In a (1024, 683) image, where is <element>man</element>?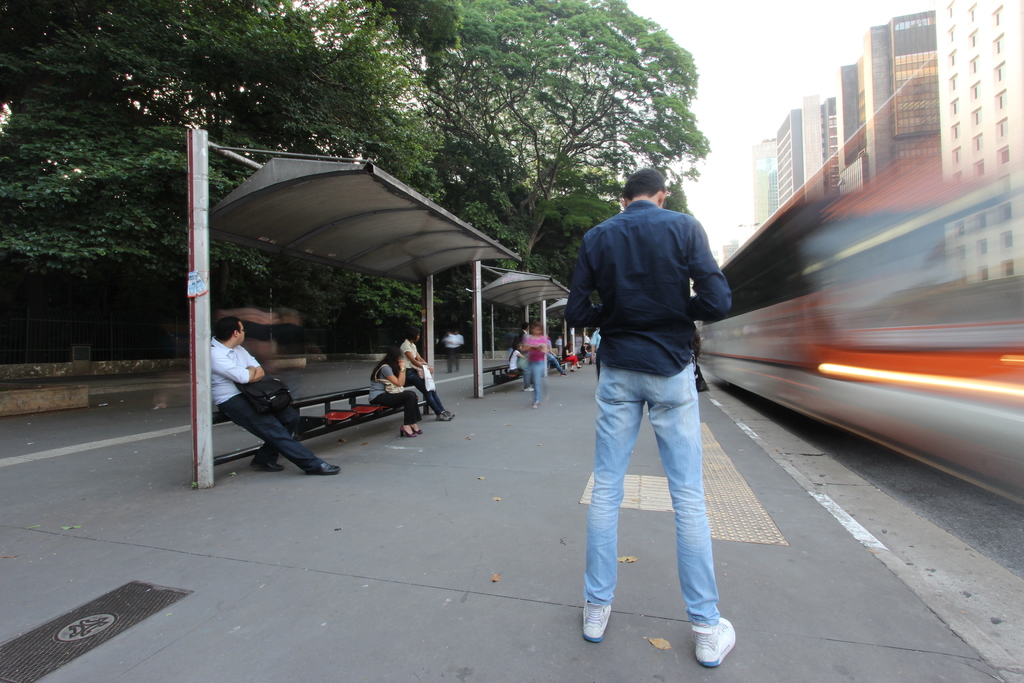
[442, 327, 468, 374].
